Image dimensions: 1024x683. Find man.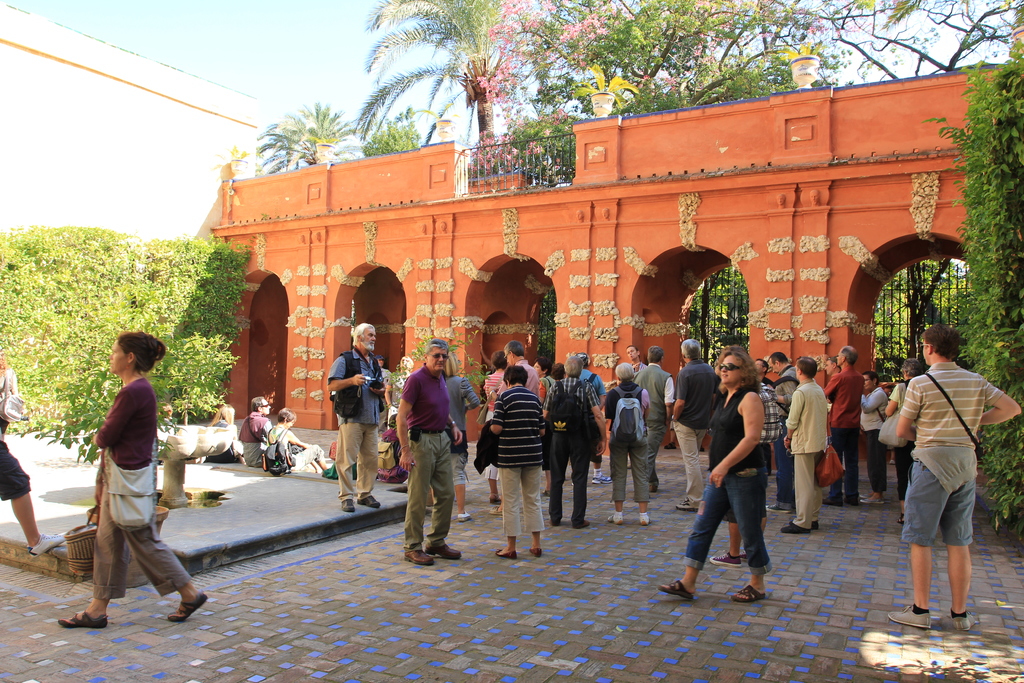
<region>669, 336, 724, 513</region>.
